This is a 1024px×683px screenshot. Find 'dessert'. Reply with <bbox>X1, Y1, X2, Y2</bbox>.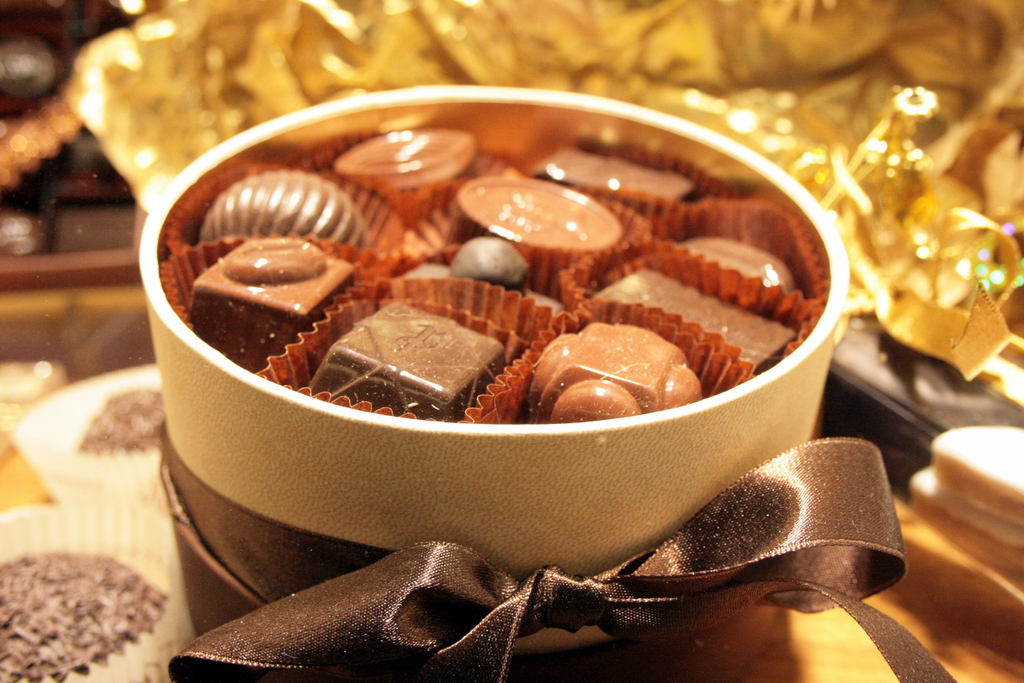
<bbox>179, 238, 344, 383</bbox>.
